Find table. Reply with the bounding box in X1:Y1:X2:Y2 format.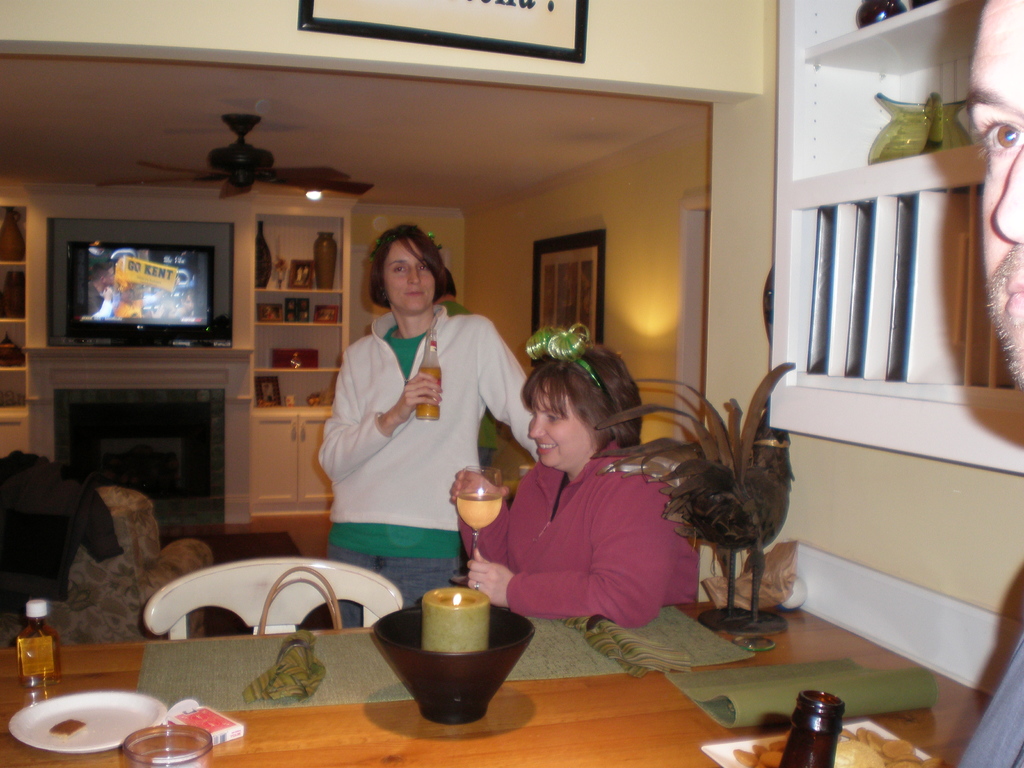
0:596:993:767.
